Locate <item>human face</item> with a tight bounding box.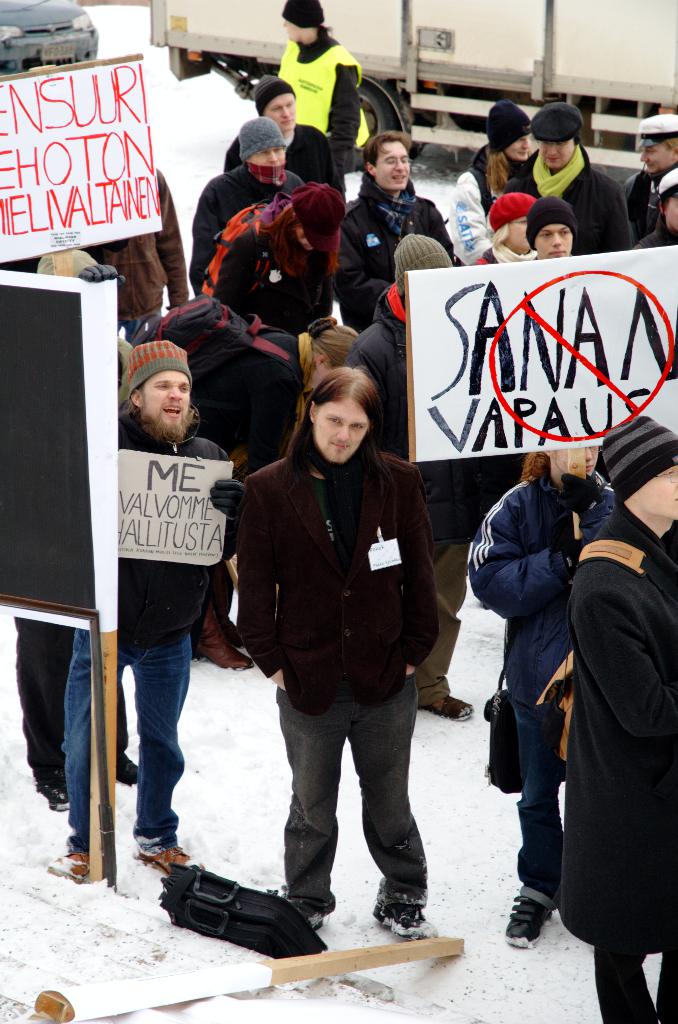
[left=534, top=220, right=574, bottom=260].
